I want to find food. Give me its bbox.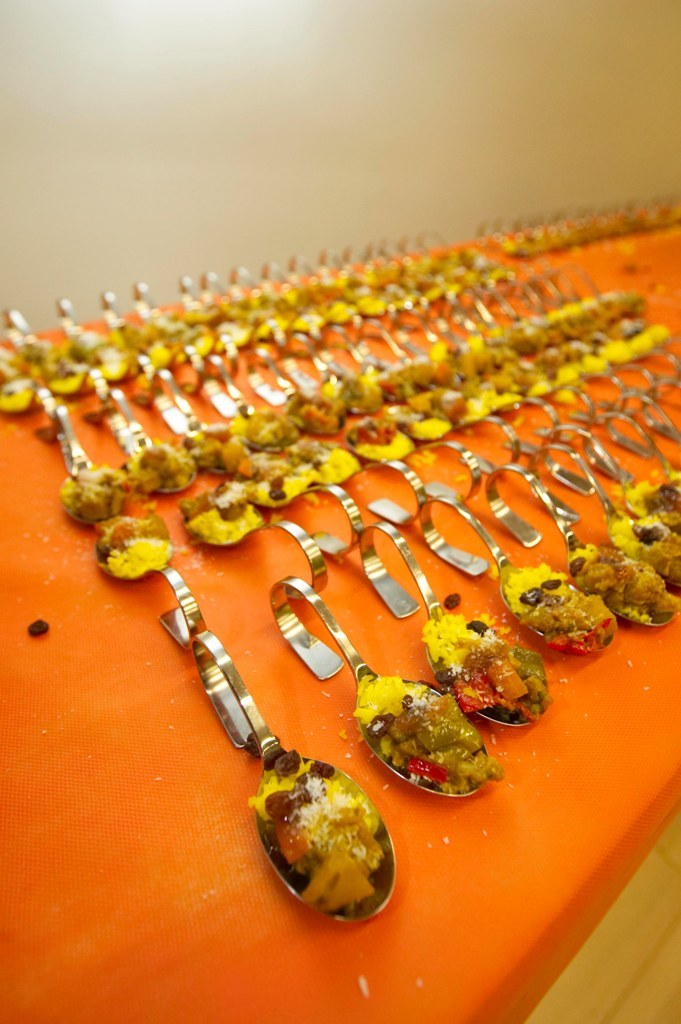
box(459, 368, 522, 413).
